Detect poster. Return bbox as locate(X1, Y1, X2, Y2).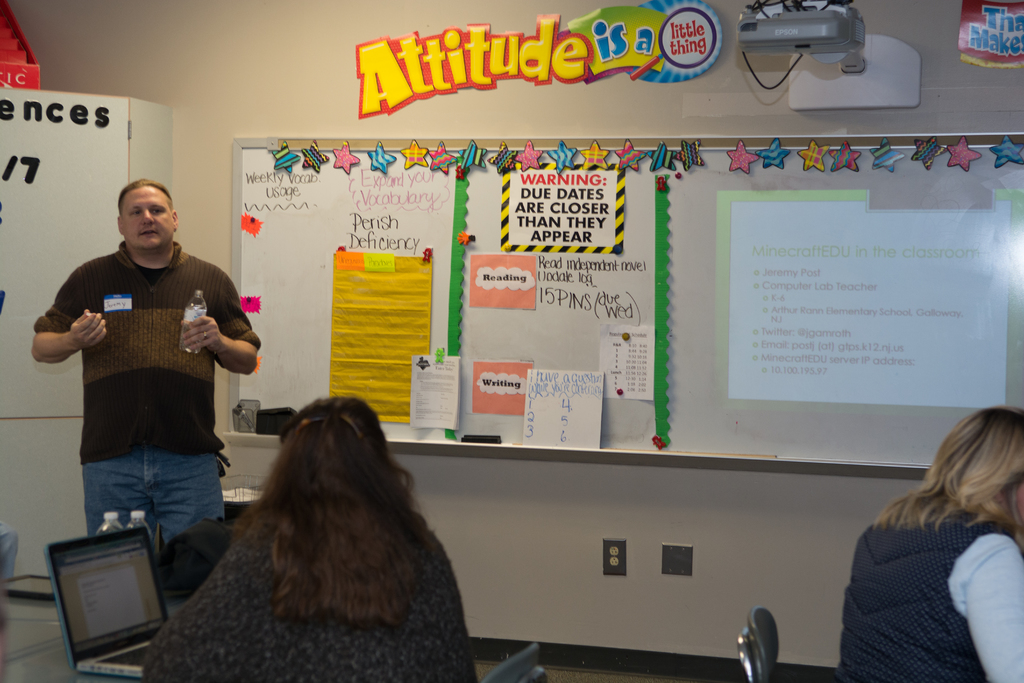
locate(467, 248, 535, 312).
